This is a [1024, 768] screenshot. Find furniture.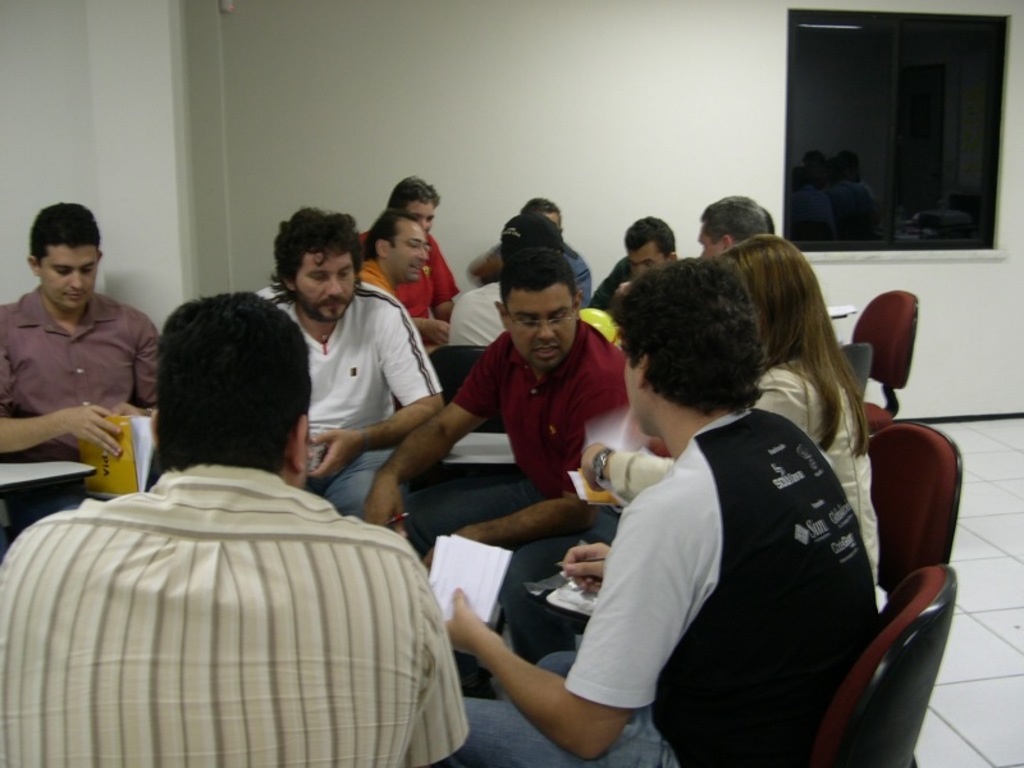
Bounding box: {"left": 799, "top": 561, "right": 956, "bottom": 767}.
